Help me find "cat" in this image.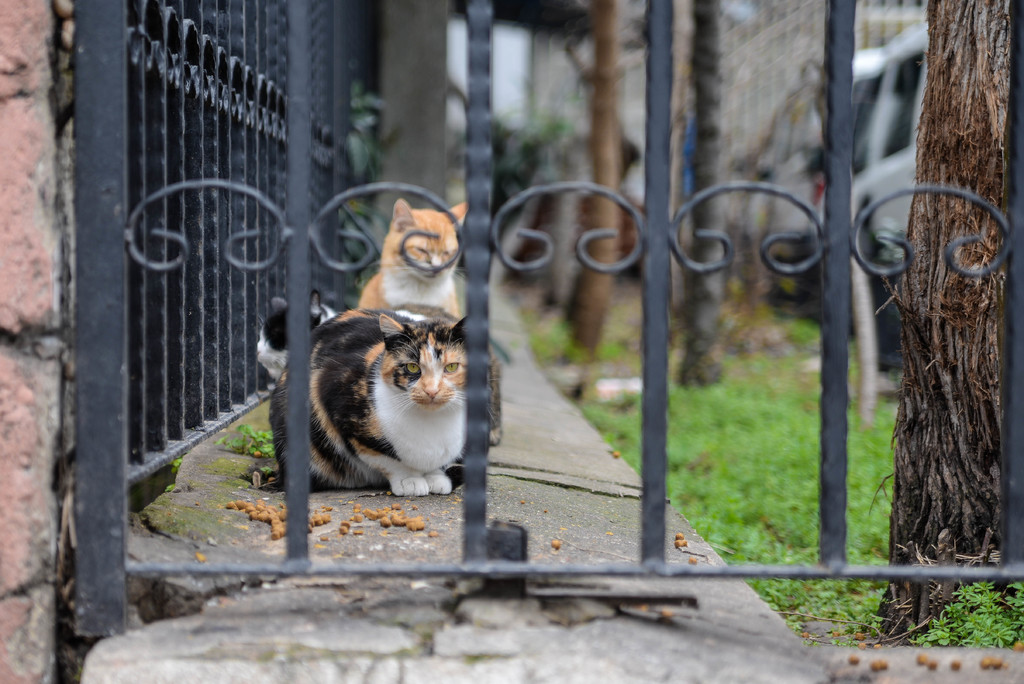
Found it: x1=255, y1=288, x2=338, y2=384.
